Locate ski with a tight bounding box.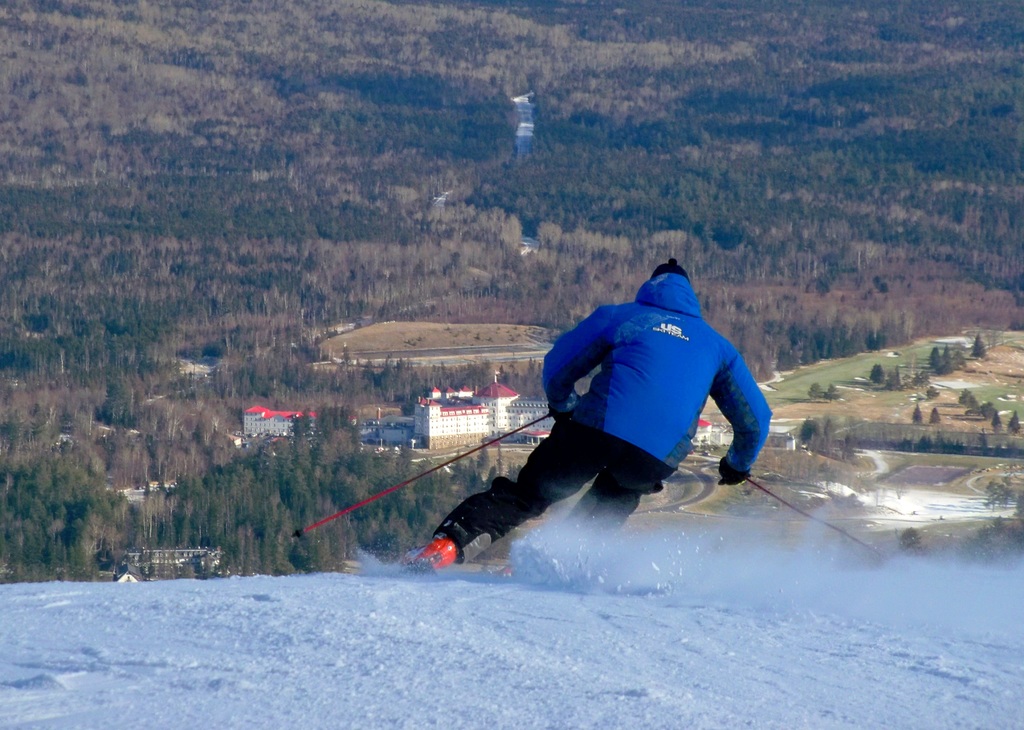
box(347, 549, 671, 601).
